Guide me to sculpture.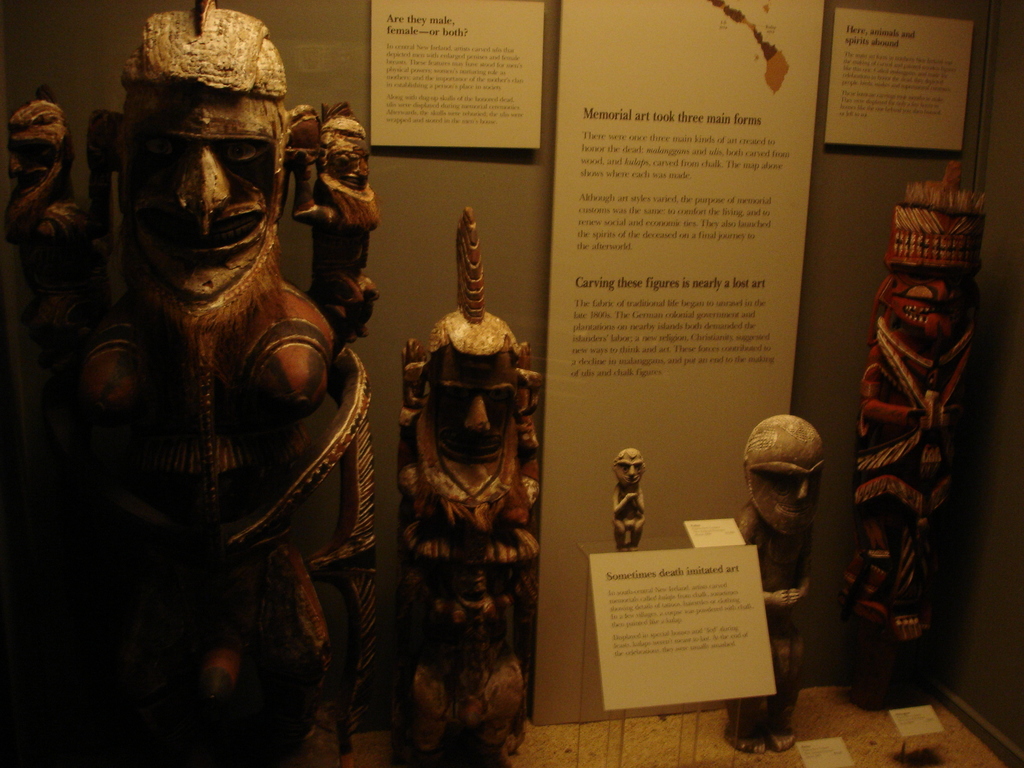
Guidance: region(67, 0, 357, 557).
